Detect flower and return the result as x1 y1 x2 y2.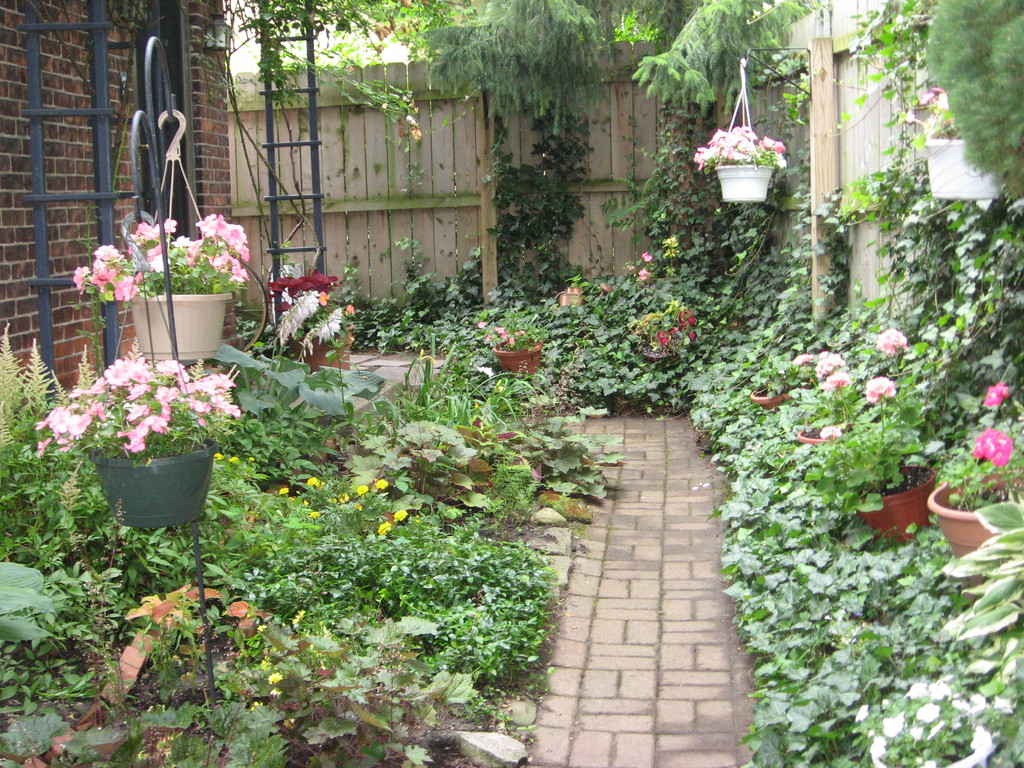
824 364 850 390.
